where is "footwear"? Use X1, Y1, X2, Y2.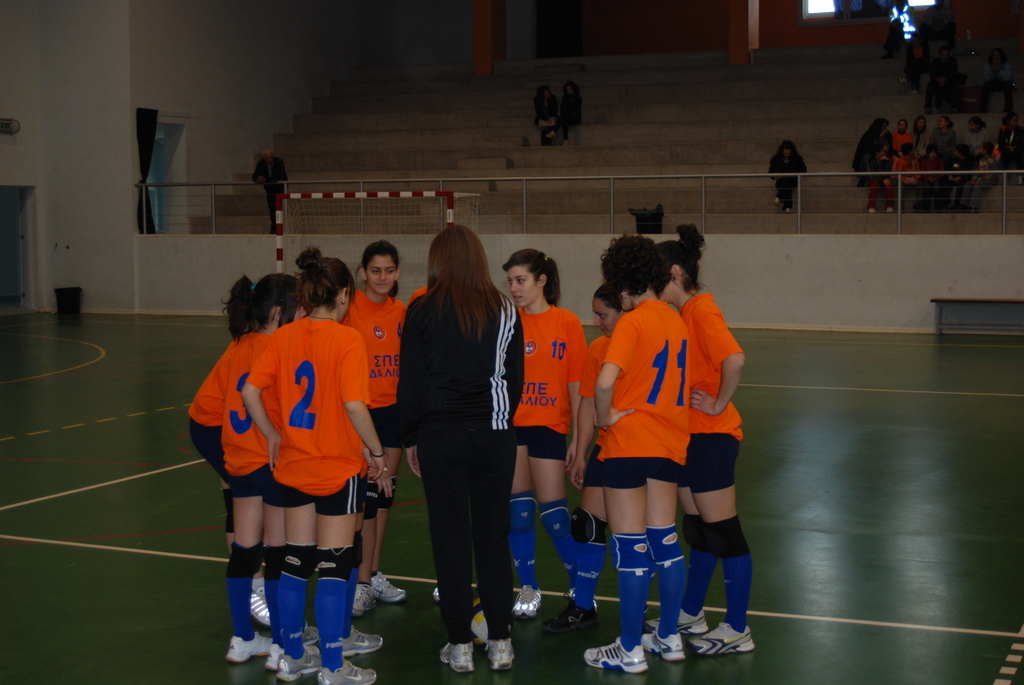
218, 583, 291, 670.
